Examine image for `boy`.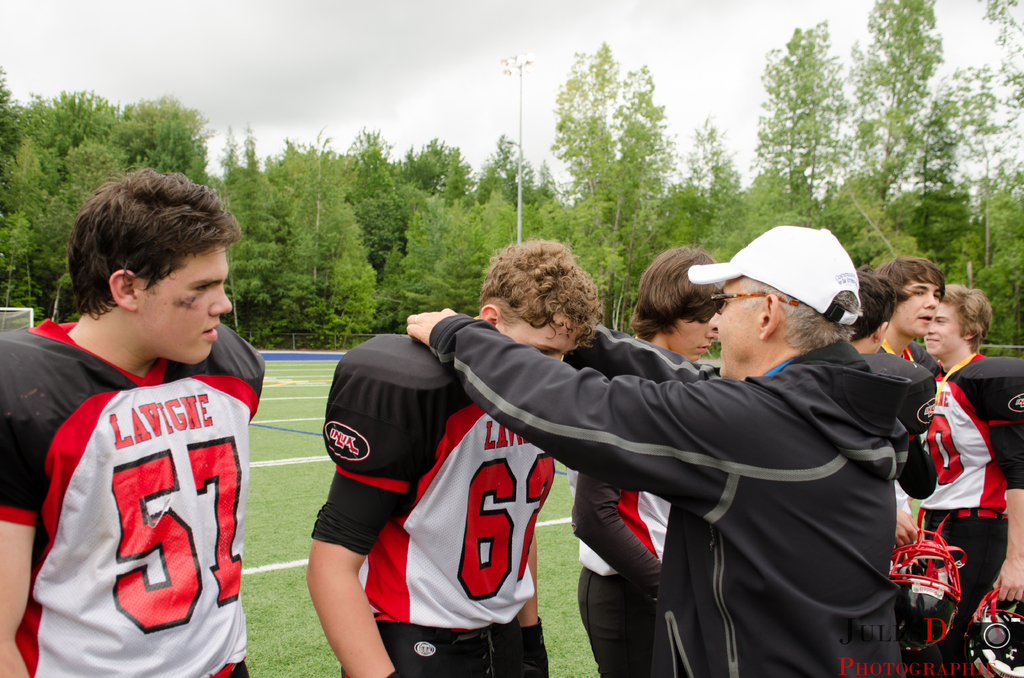
Examination result: detection(563, 234, 730, 677).
